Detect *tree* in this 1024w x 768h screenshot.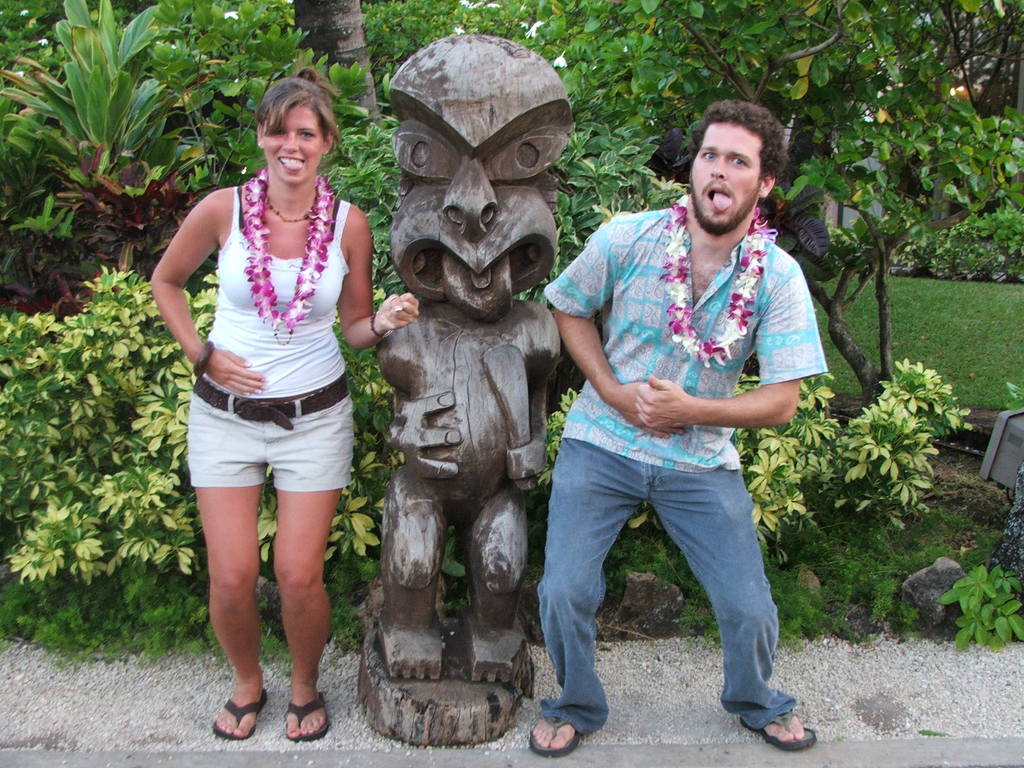
Detection: pyautogui.locateOnScreen(536, 0, 1023, 394).
